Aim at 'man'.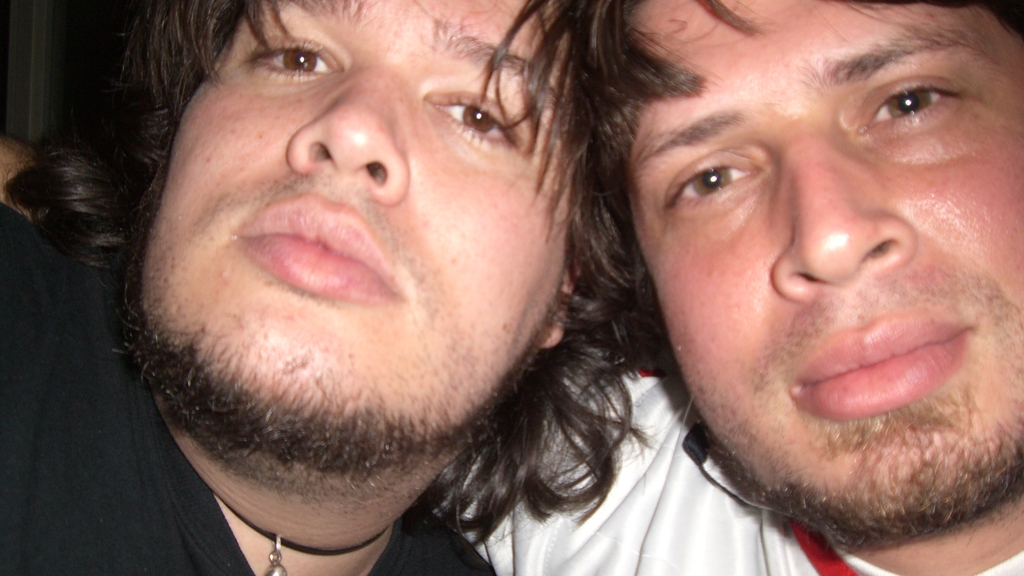
Aimed at bbox=[518, 0, 1023, 575].
